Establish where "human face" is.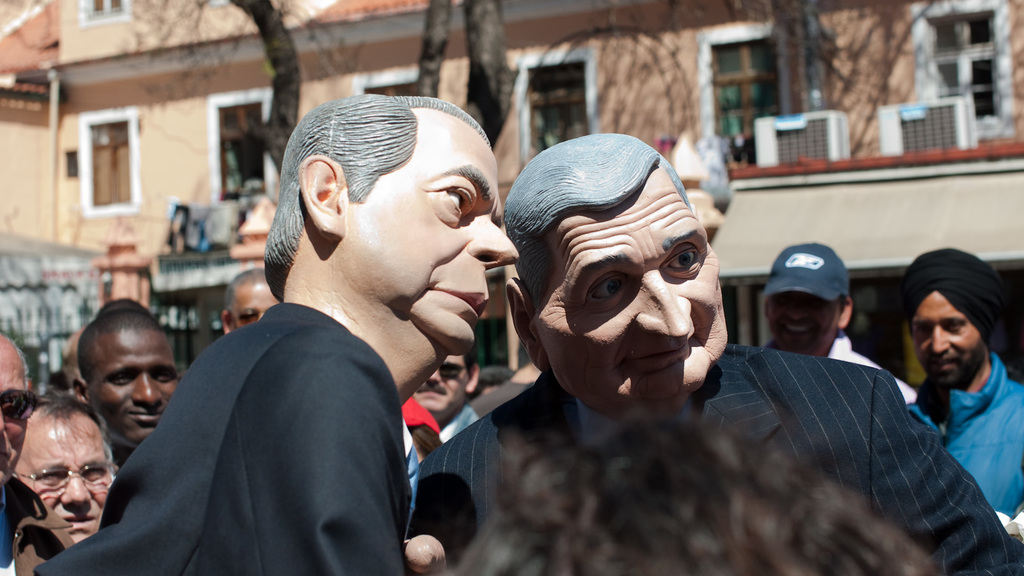
Established at box(18, 427, 110, 541).
